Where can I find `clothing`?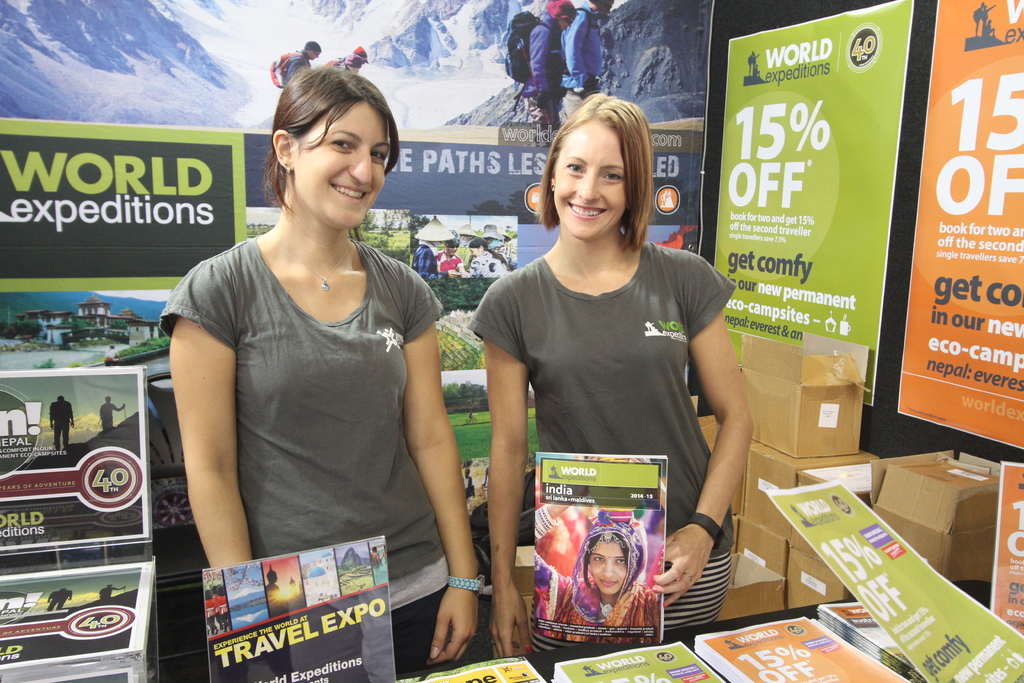
You can find it at pyautogui.locateOnScreen(285, 52, 308, 87).
